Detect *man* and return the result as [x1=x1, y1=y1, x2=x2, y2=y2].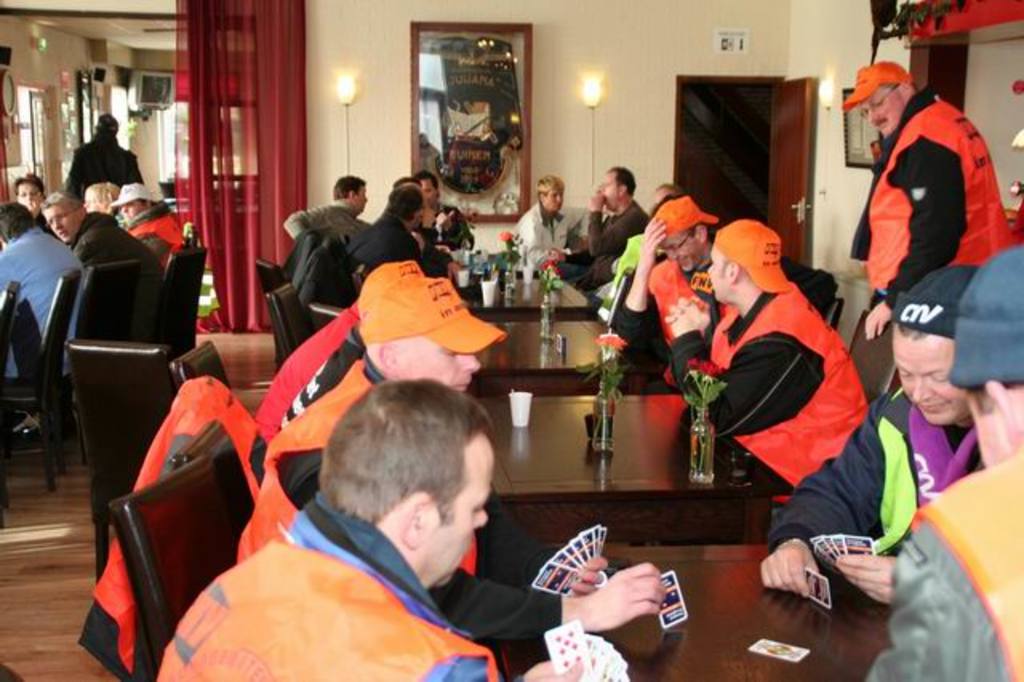
[x1=61, y1=115, x2=146, y2=186].
